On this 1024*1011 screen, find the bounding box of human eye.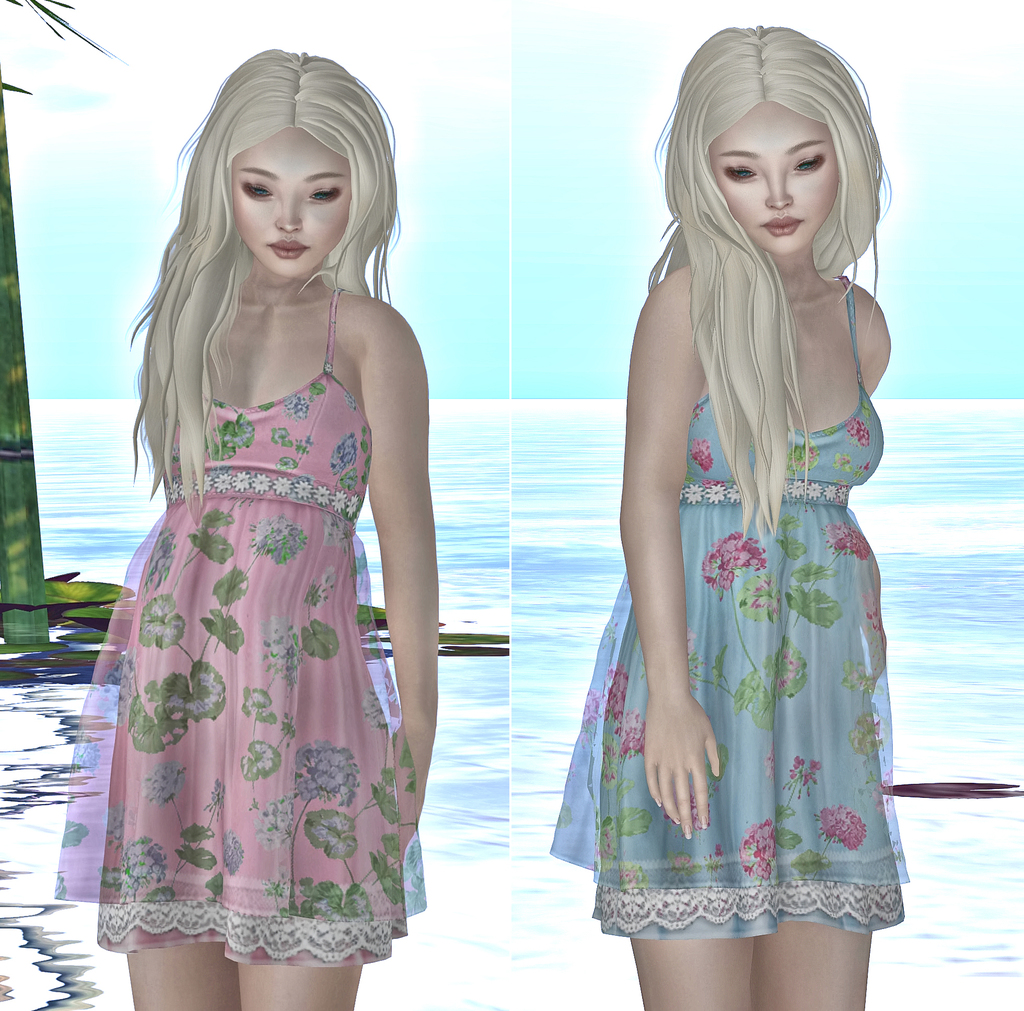
Bounding box: 309, 177, 345, 207.
